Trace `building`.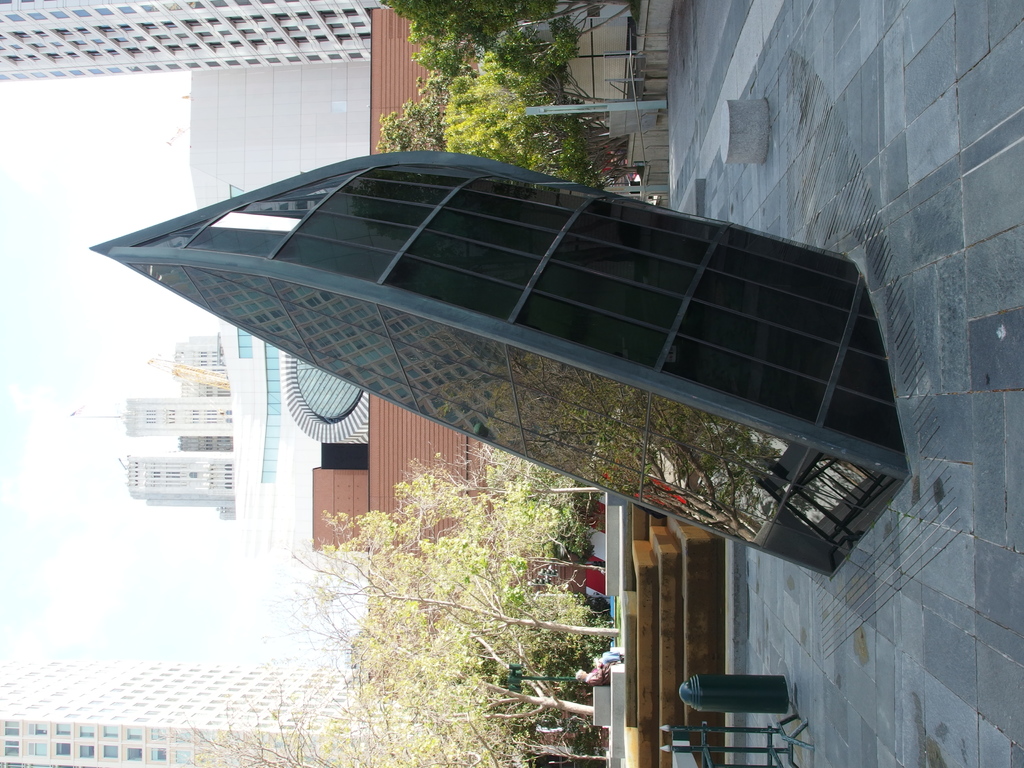
Traced to x1=173, y1=336, x2=223, y2=388.
